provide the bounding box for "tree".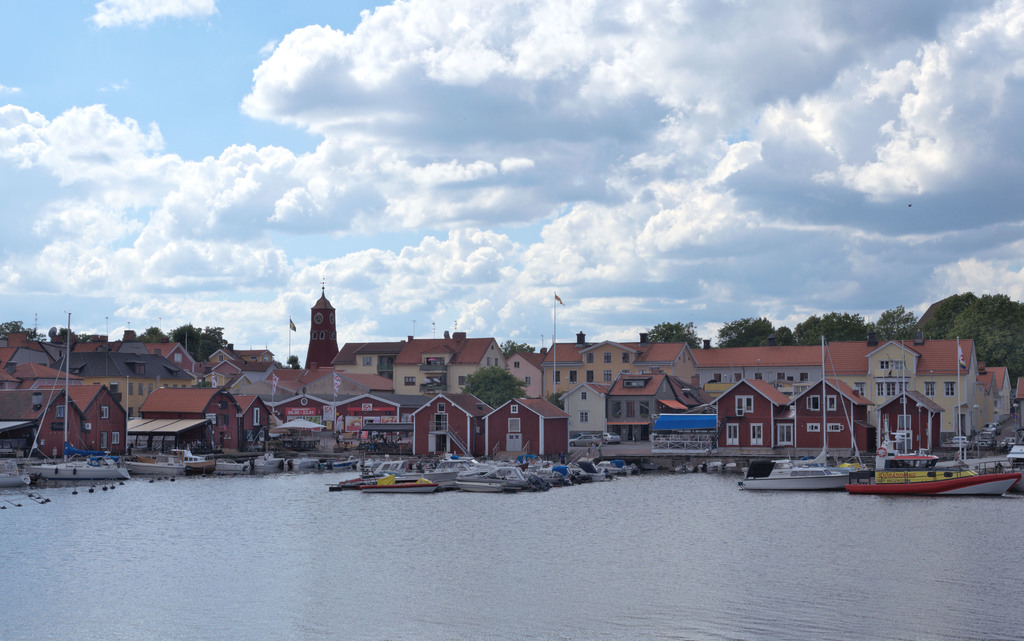
region(947, 276, 1016, 356).
